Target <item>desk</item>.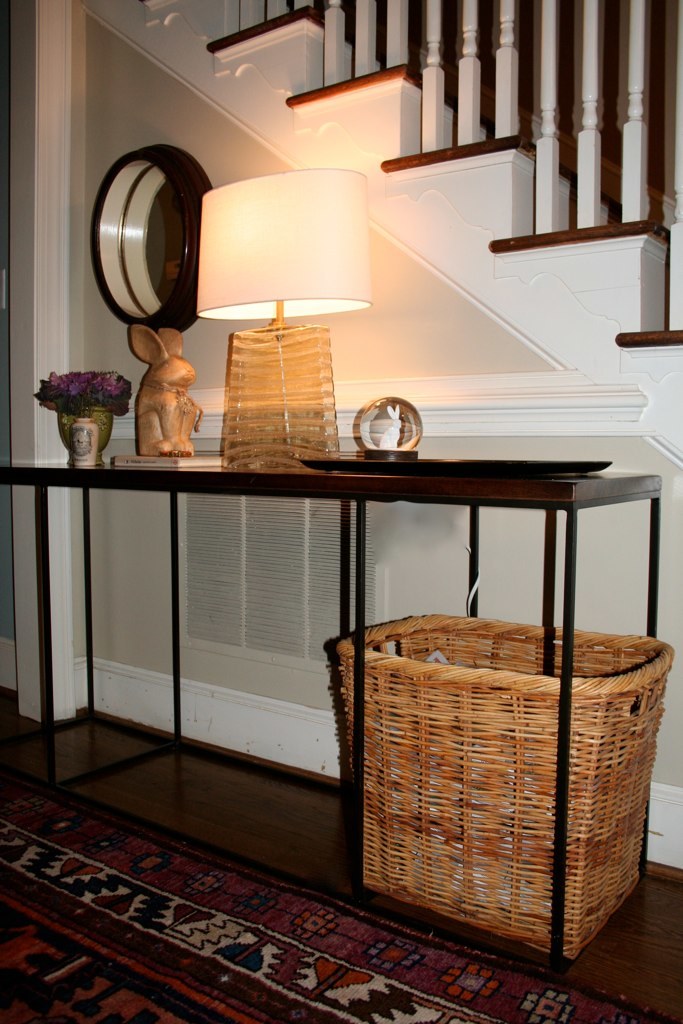
Target region: pyautogui.locateOnScreen(10, 443, 647, 732).
